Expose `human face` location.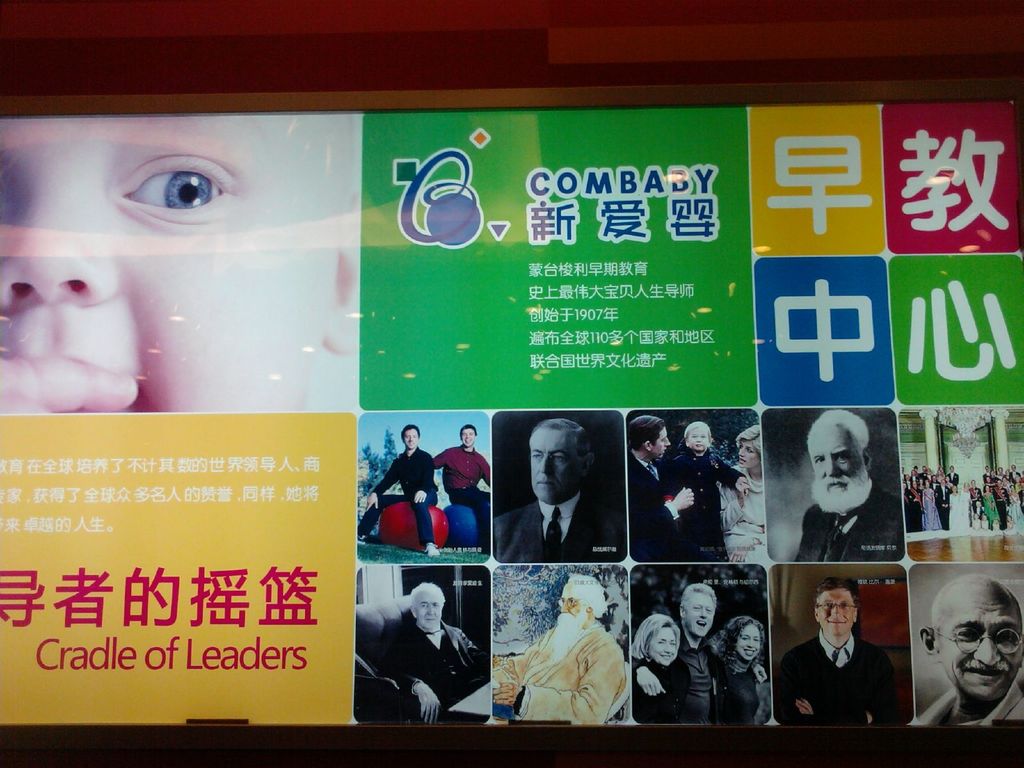
Exposed at 461,426,478,449.
